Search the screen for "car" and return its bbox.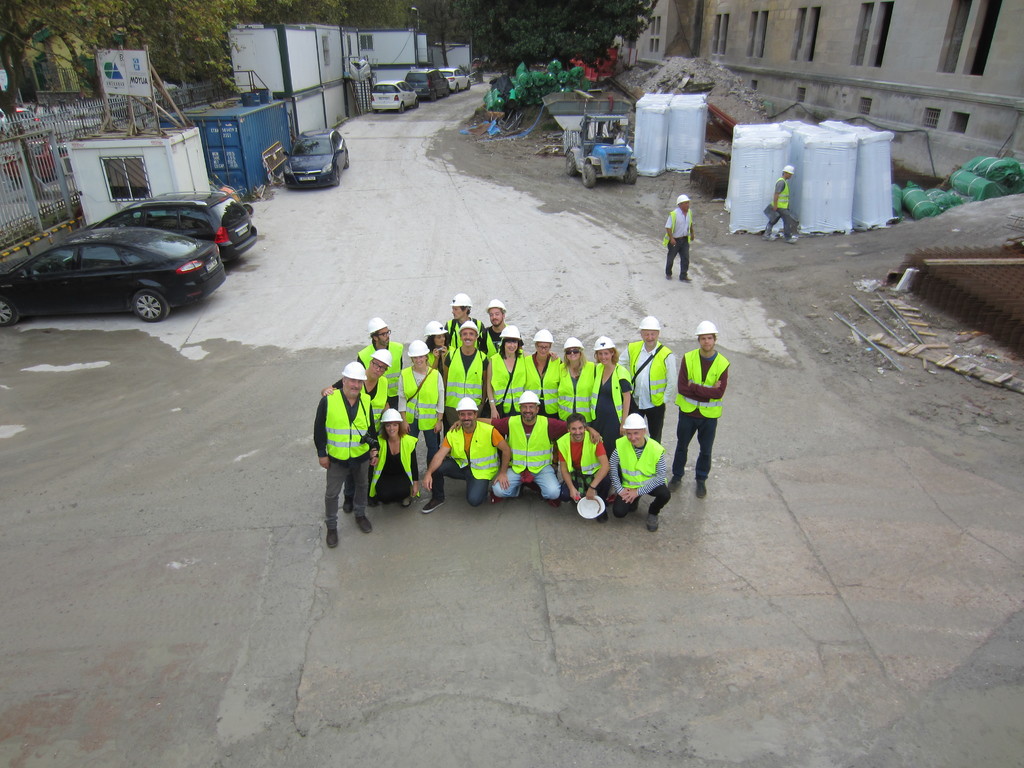
Found: 283/127/349/185.
